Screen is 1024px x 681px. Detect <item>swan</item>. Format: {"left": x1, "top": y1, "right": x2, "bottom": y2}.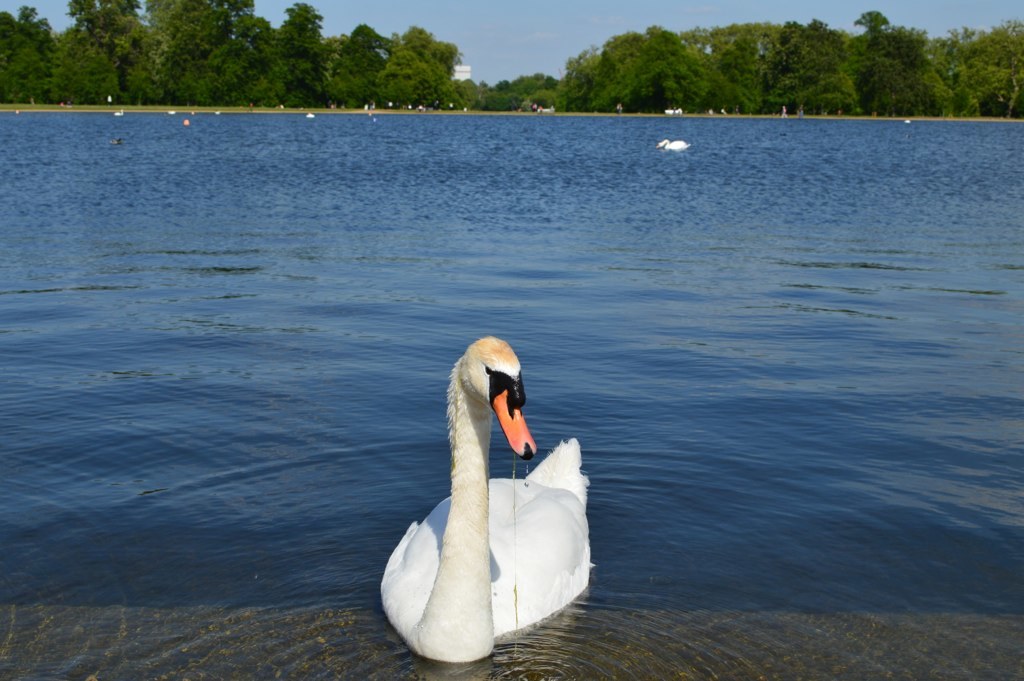
{"left": 651, "top": 138, "right": 692, "bottom": 151}.
